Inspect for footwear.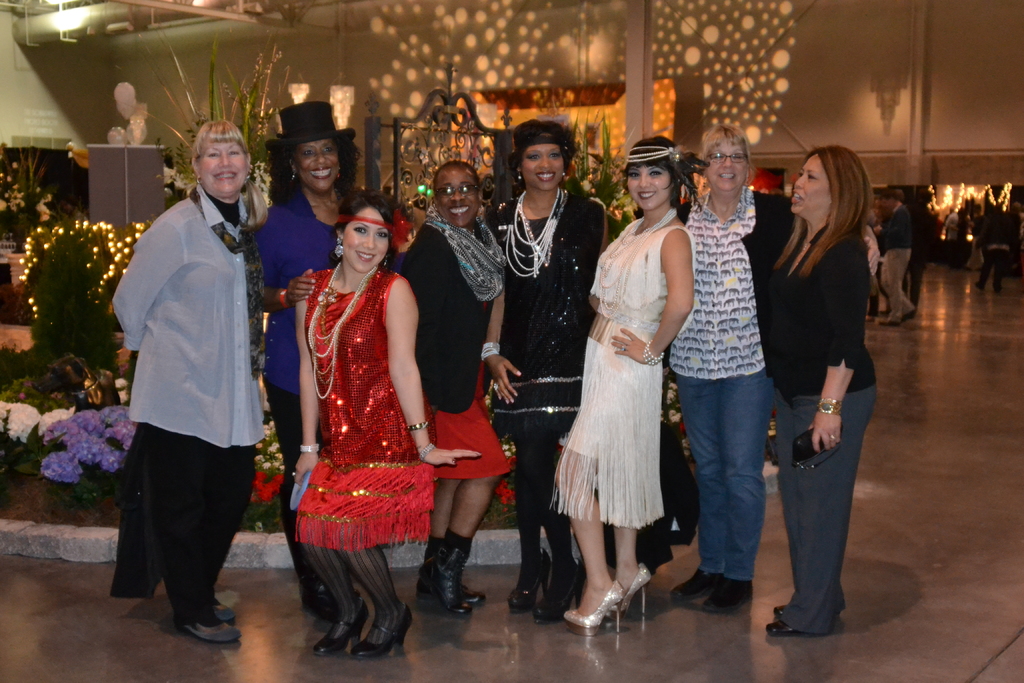
Inspection: <box>670,567,720,597</box>.
